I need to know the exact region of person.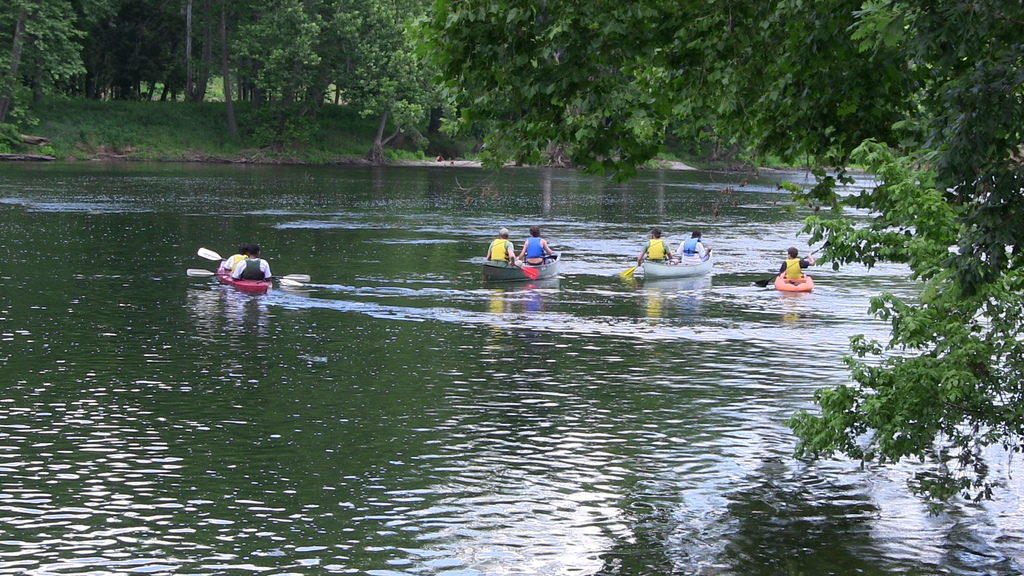
Region: bbox(483, 228, 519, 267).
